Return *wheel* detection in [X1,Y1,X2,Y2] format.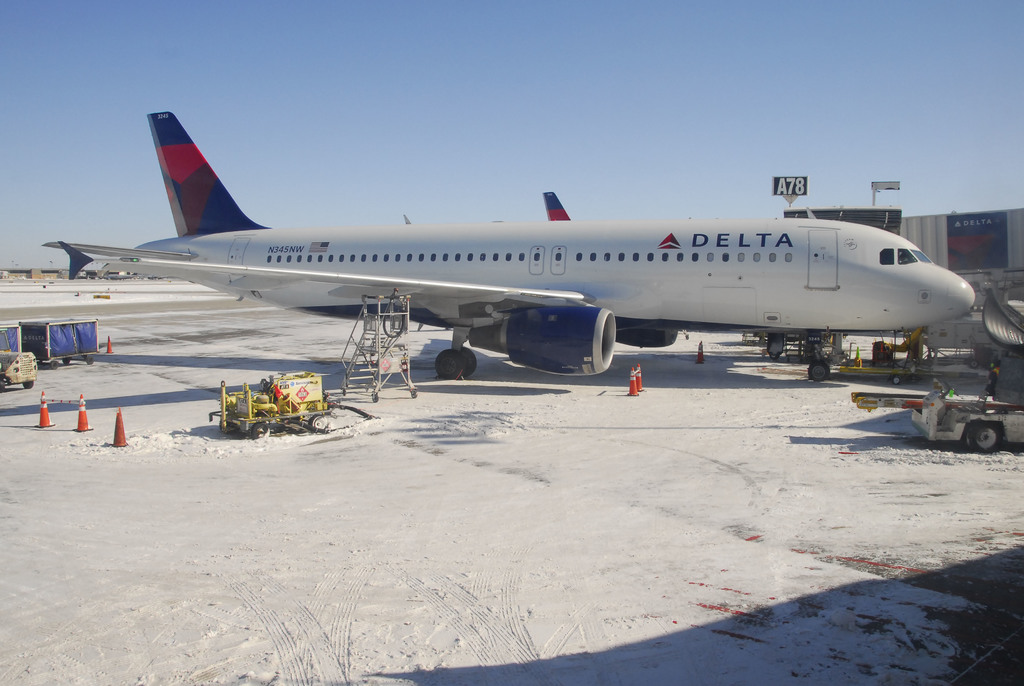
[460,343,474,374].
